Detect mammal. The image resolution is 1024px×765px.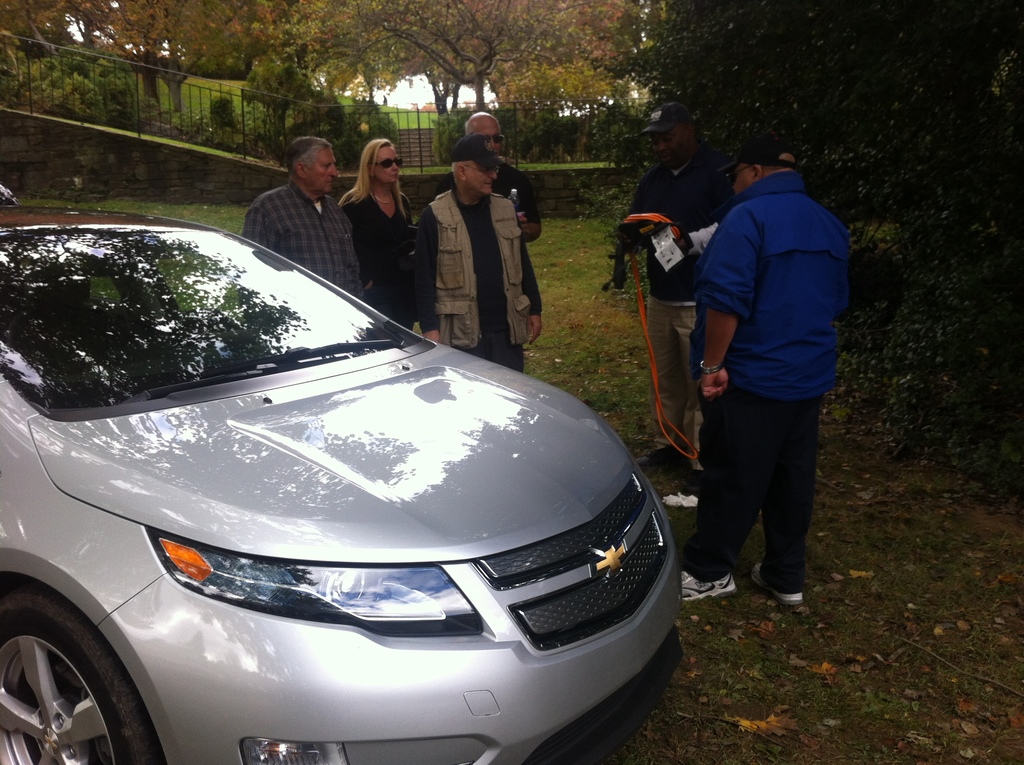
667, 105, 842, 655.
